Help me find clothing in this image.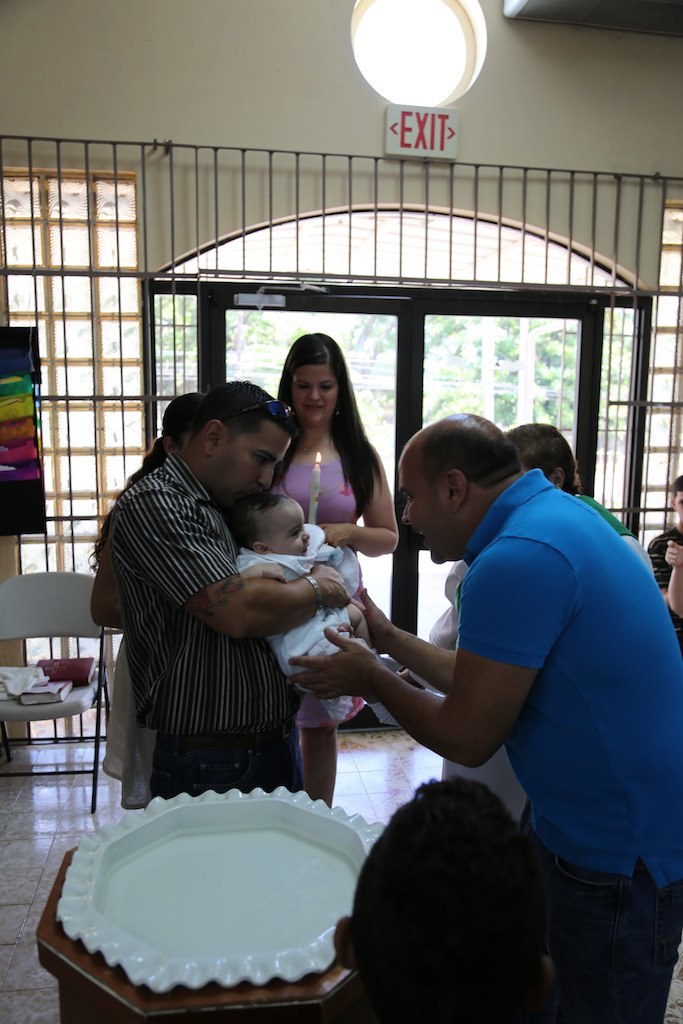
Found it: detection(578, 495, 658, 582).
